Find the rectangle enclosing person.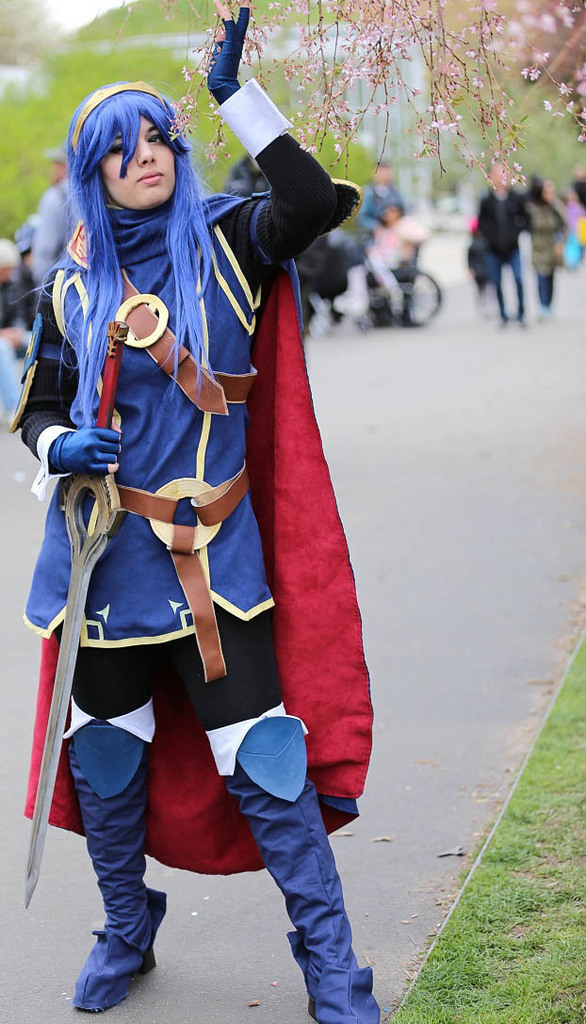
[342,197,433,321].
